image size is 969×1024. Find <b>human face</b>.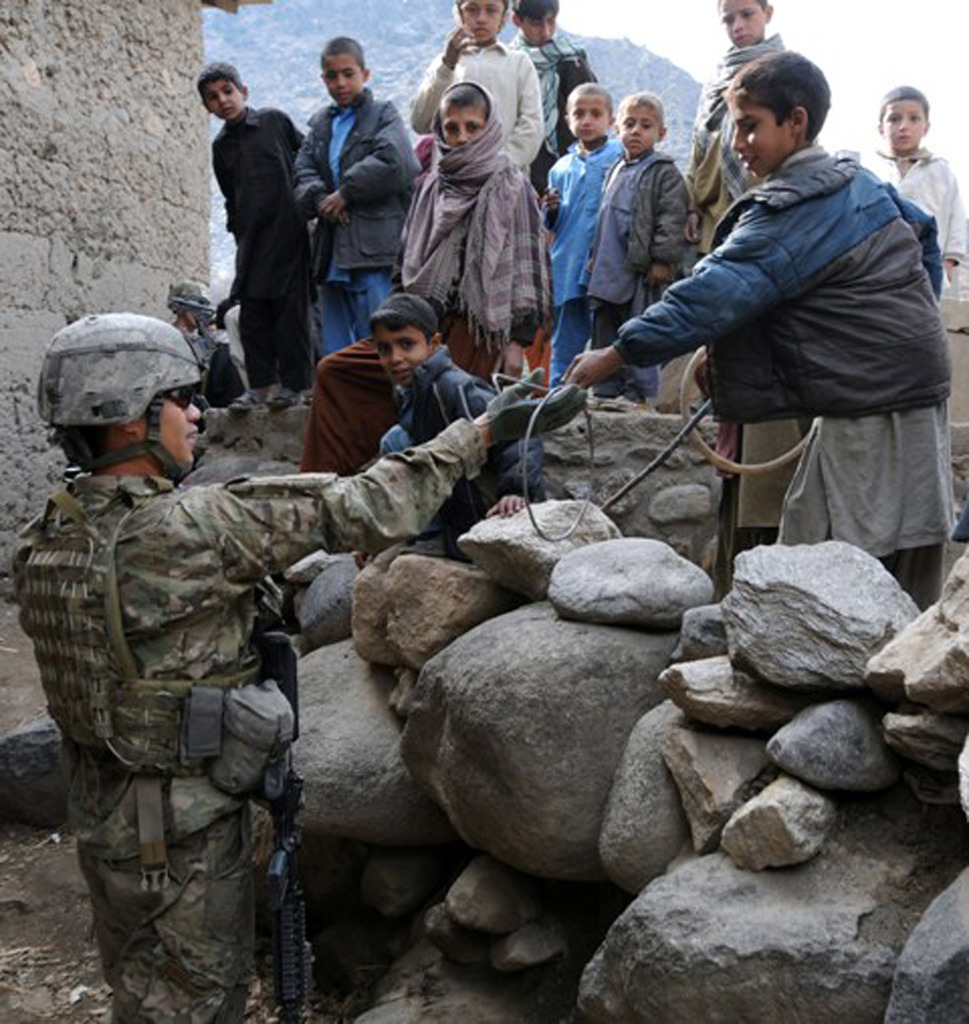
pyautogui.locateOnScreen(888, 100, 930, 153).
